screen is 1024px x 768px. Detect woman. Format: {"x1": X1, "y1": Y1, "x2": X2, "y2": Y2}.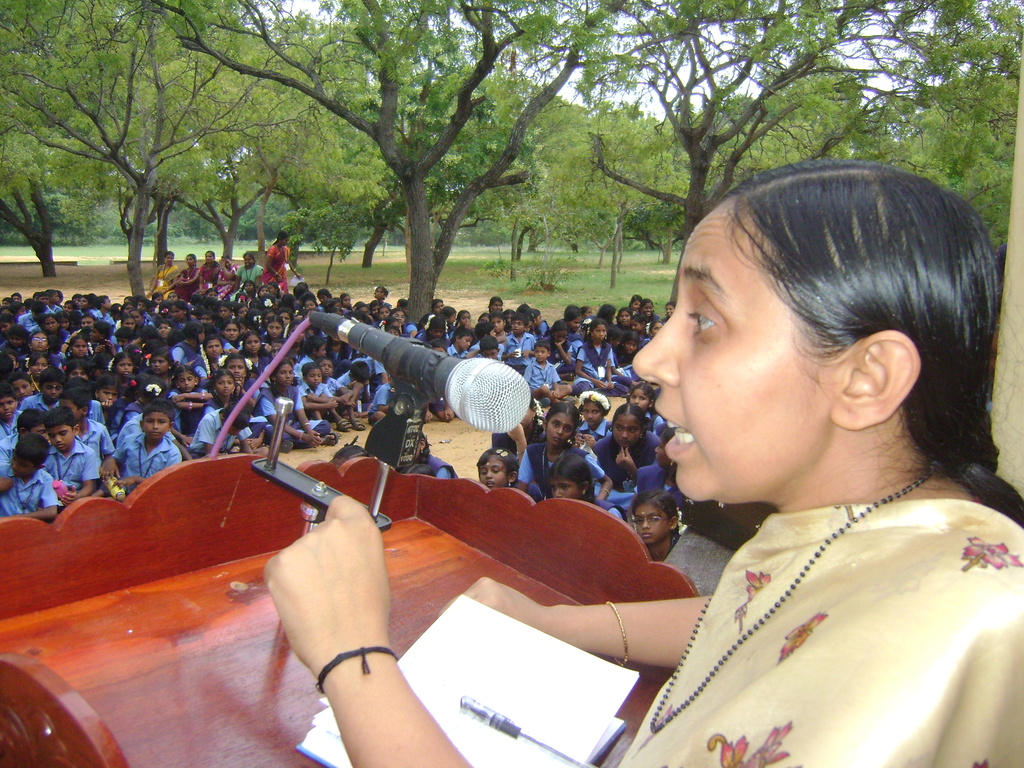
{"x1": 200, "y1": 248, "x2": 223, "y2": 298}.
